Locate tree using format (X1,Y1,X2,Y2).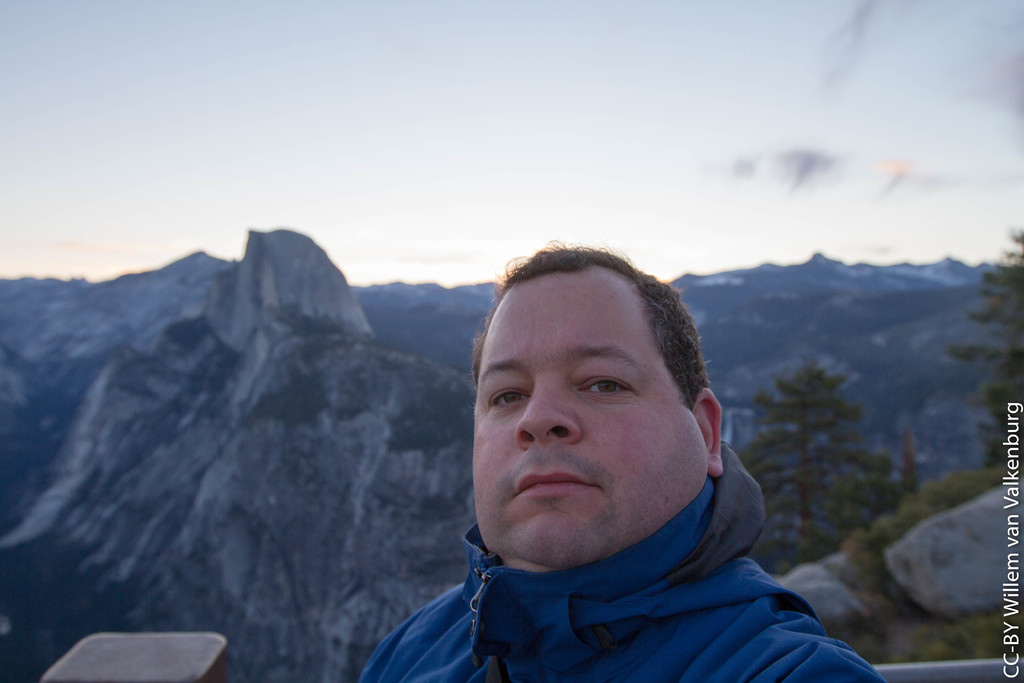
(943,218,1023,499).
